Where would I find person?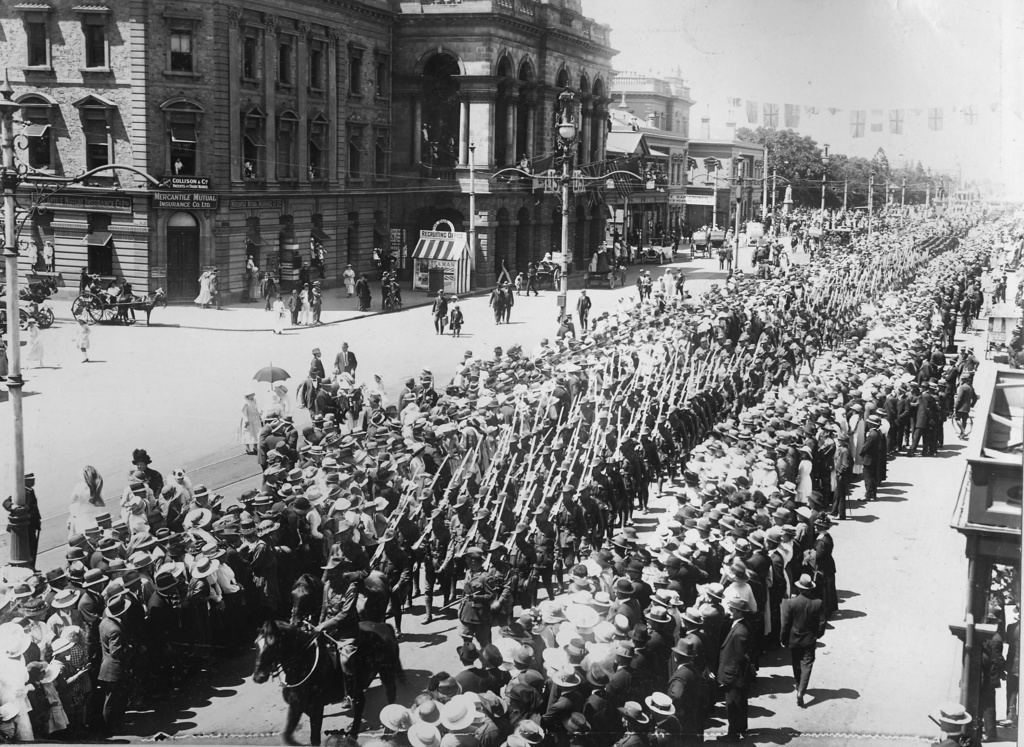
At 305, 280, 328, 325.
